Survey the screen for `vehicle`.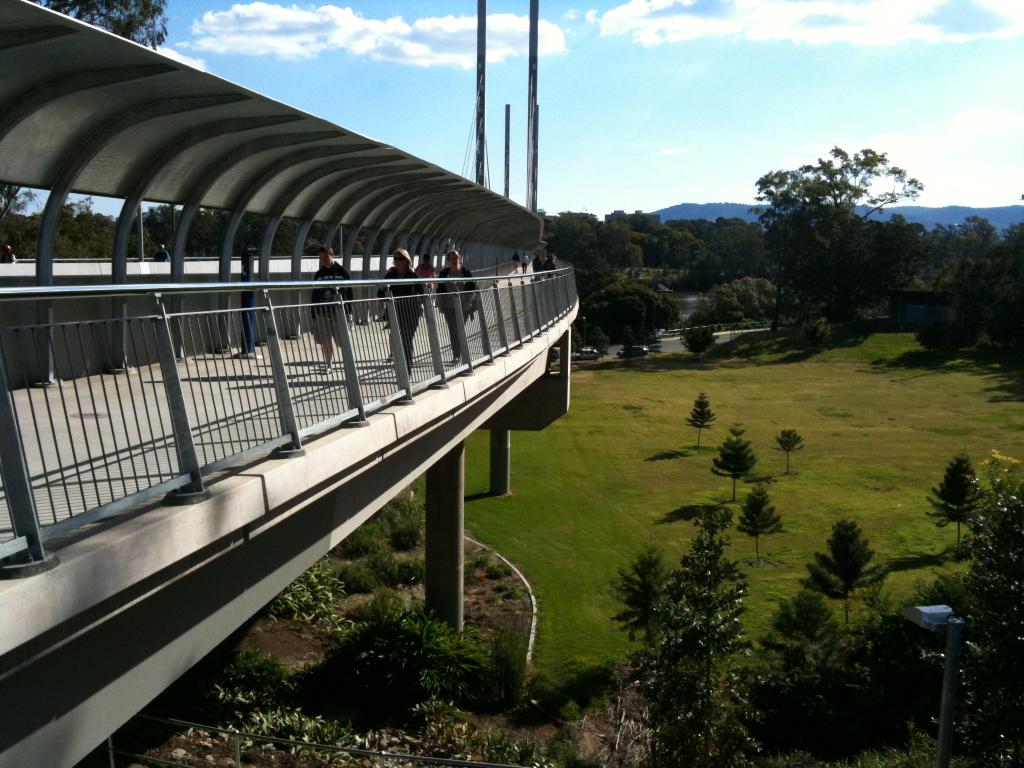
Survey found: 566/346/600/365.
